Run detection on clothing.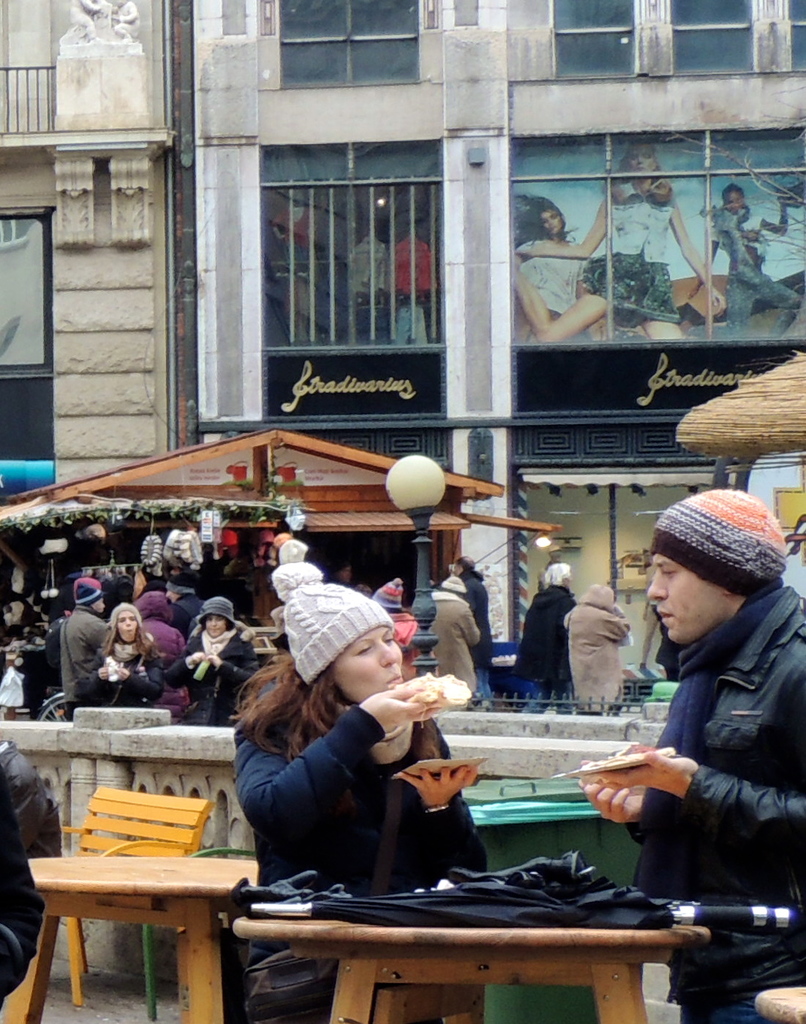
Result: {"x1": 73, "y1": 575, "x2": 105, "y2": 610}.
